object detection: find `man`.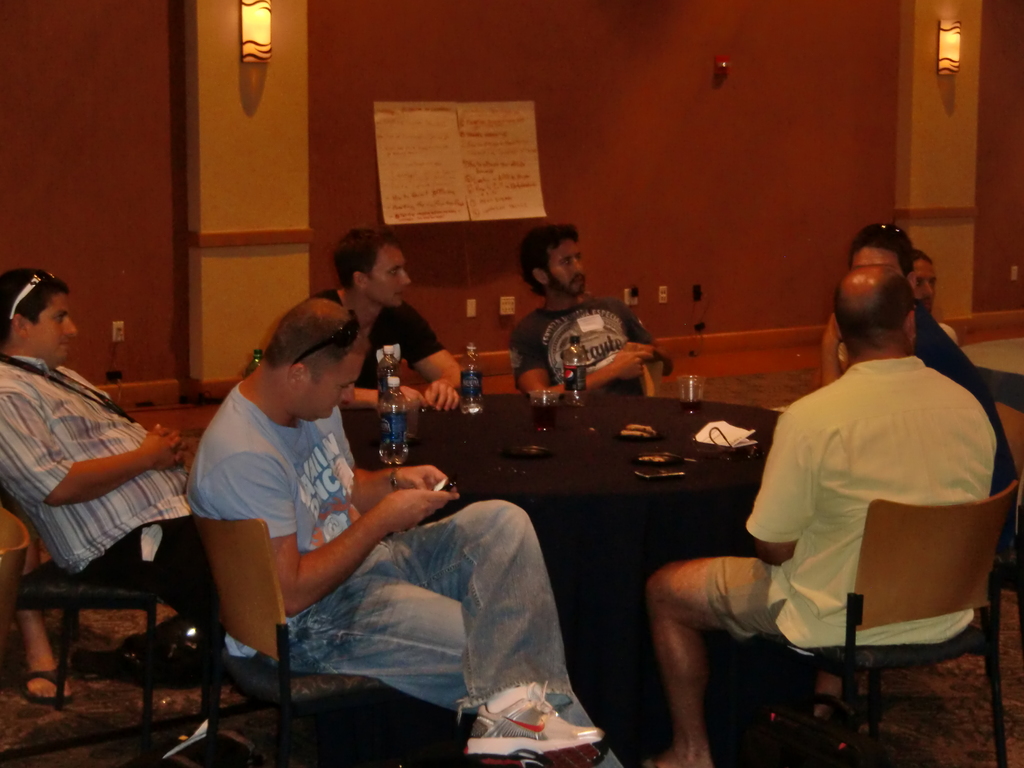
[left=187, top=298, right=633, bottom=767].
